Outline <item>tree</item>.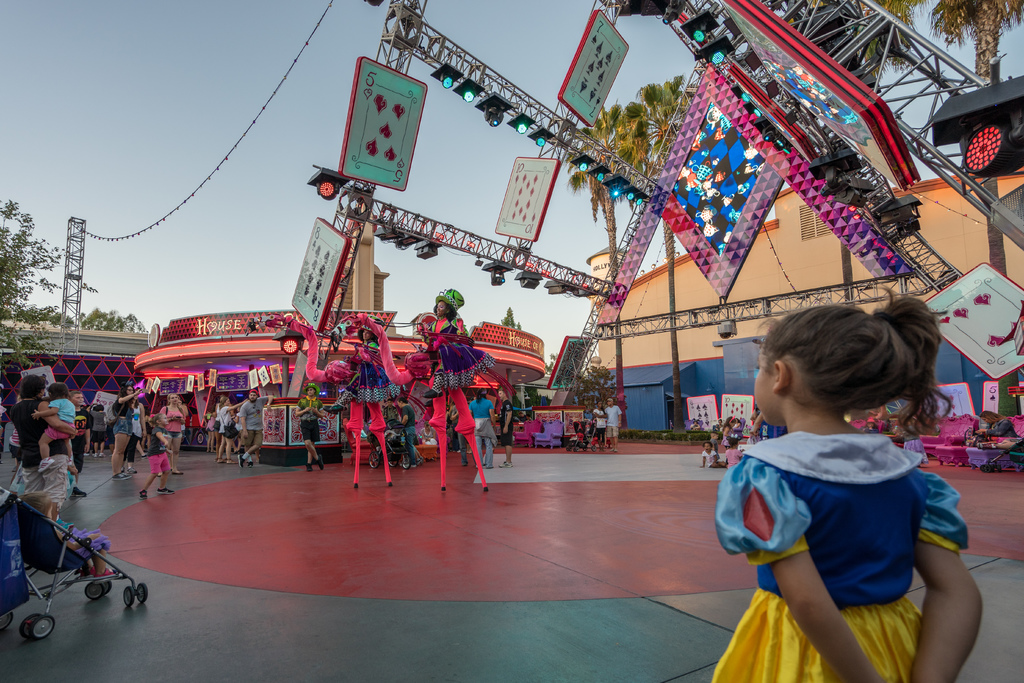
Outline: bbox=(927, 0, 1022, 282).
